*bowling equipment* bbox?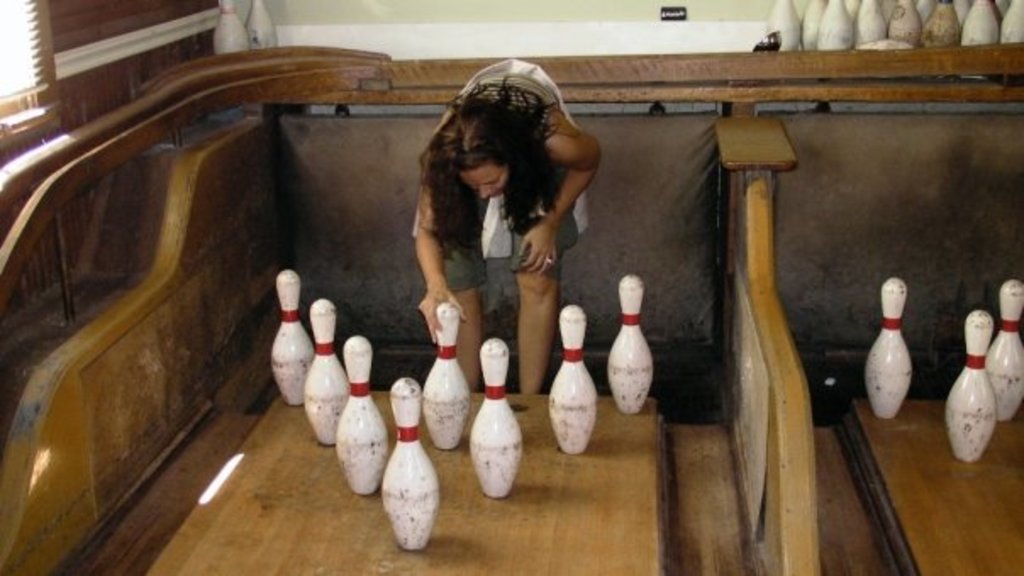
302/298/358/442
